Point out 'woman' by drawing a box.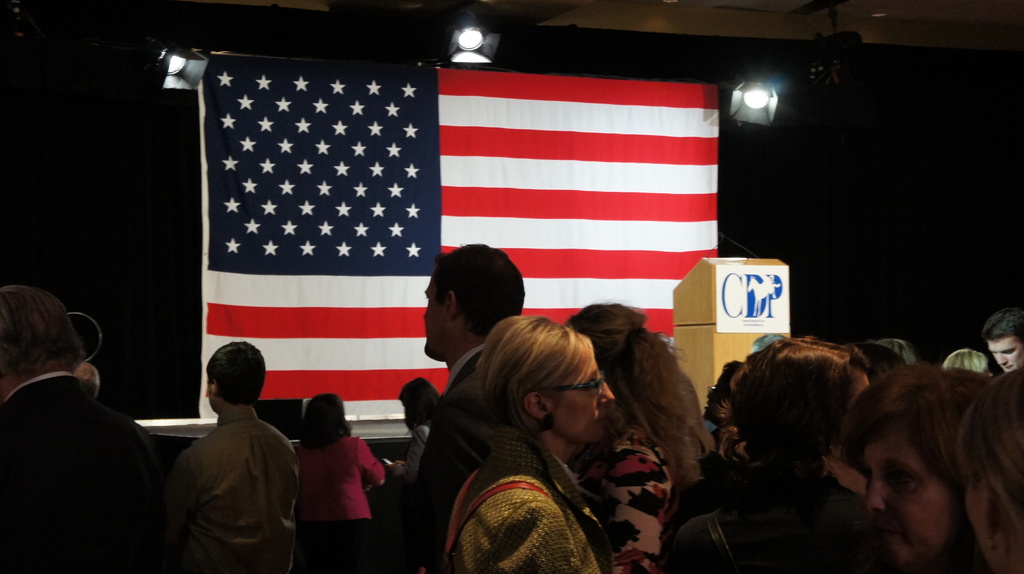
[left=388, top=382, right=446, bottom=486].
